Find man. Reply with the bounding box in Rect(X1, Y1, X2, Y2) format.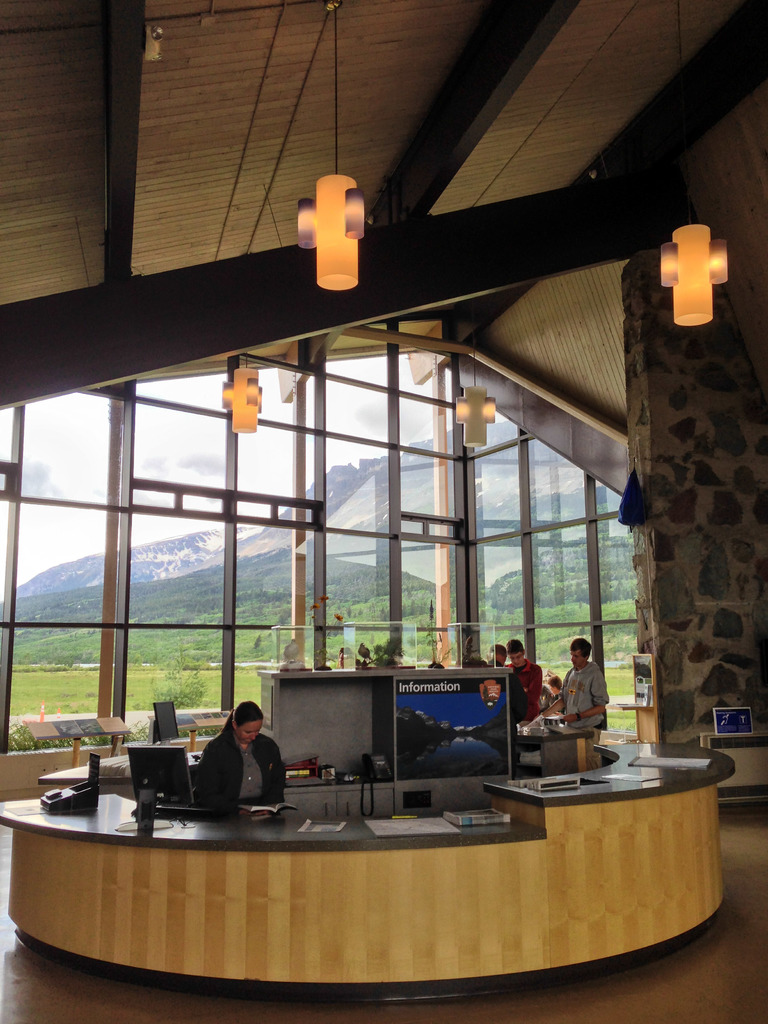
Rect(508, 647, 540, 718).
